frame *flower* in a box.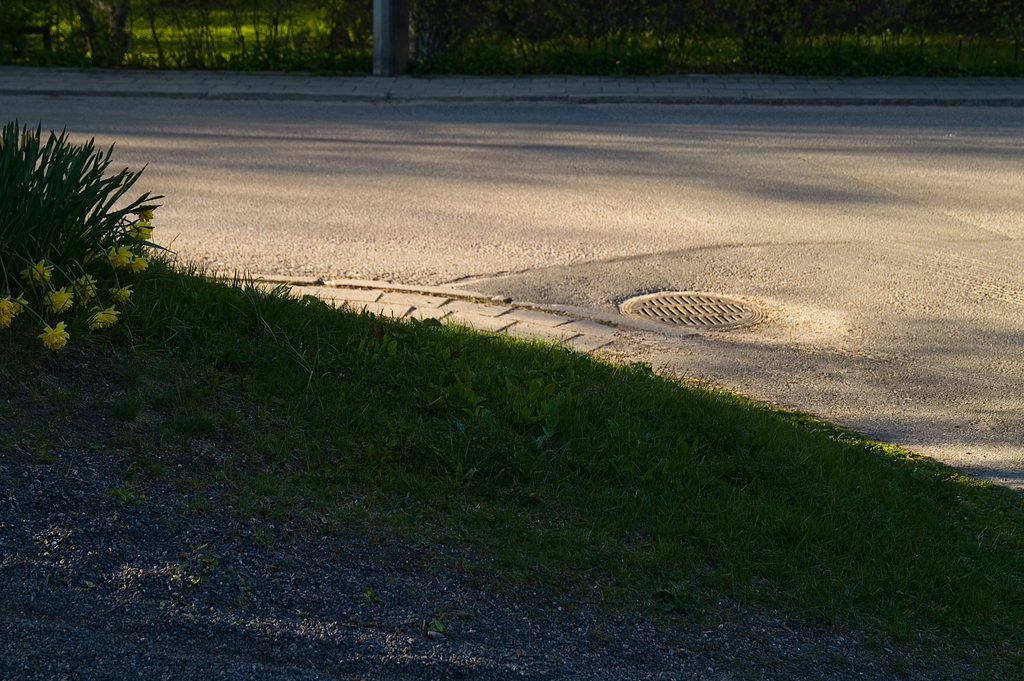
[left=71, top=271, right=97, bottom=304].
